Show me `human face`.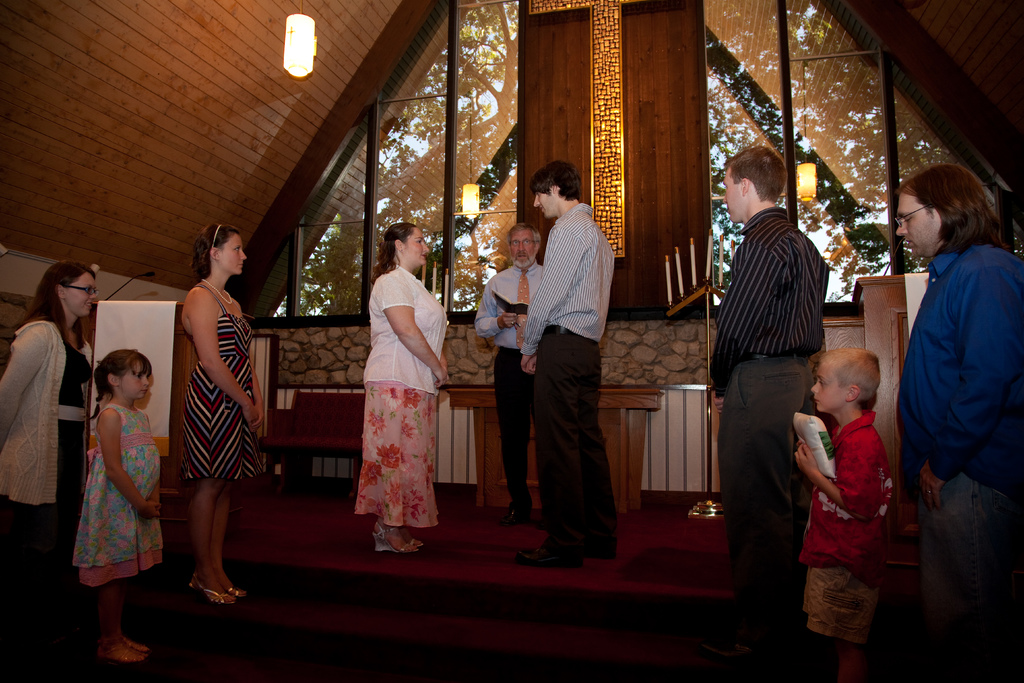
`human face` is here: <region>810, 359, 848, 415</region>.
